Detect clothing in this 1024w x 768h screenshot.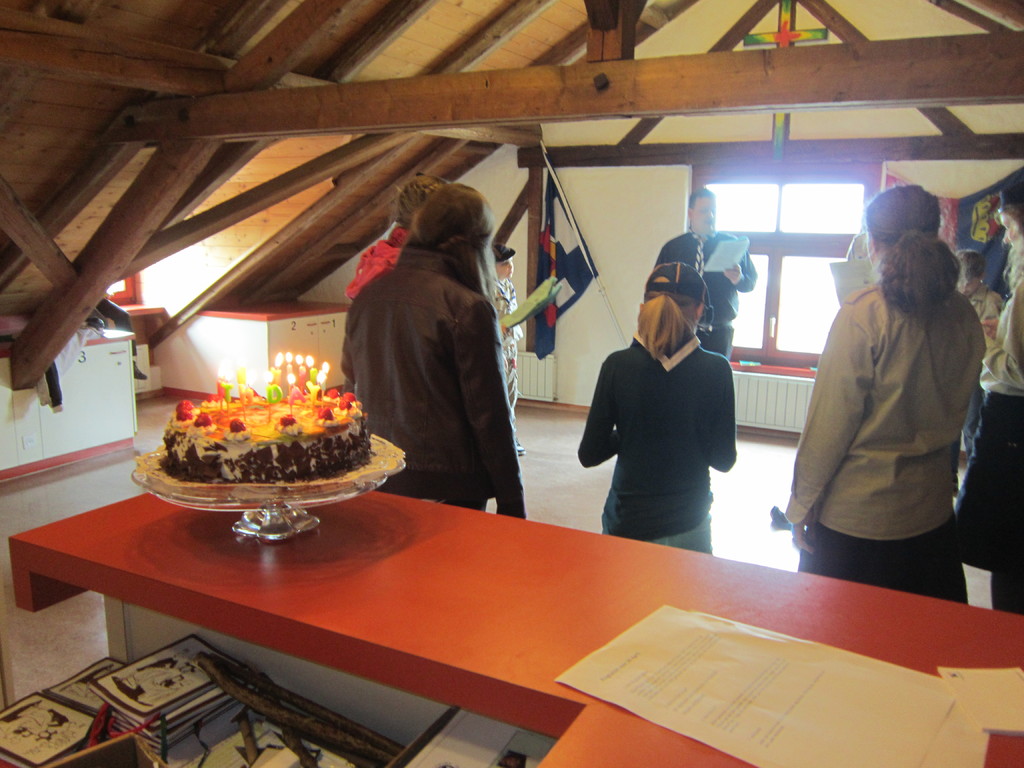
Detection: 346:227:415:301.
